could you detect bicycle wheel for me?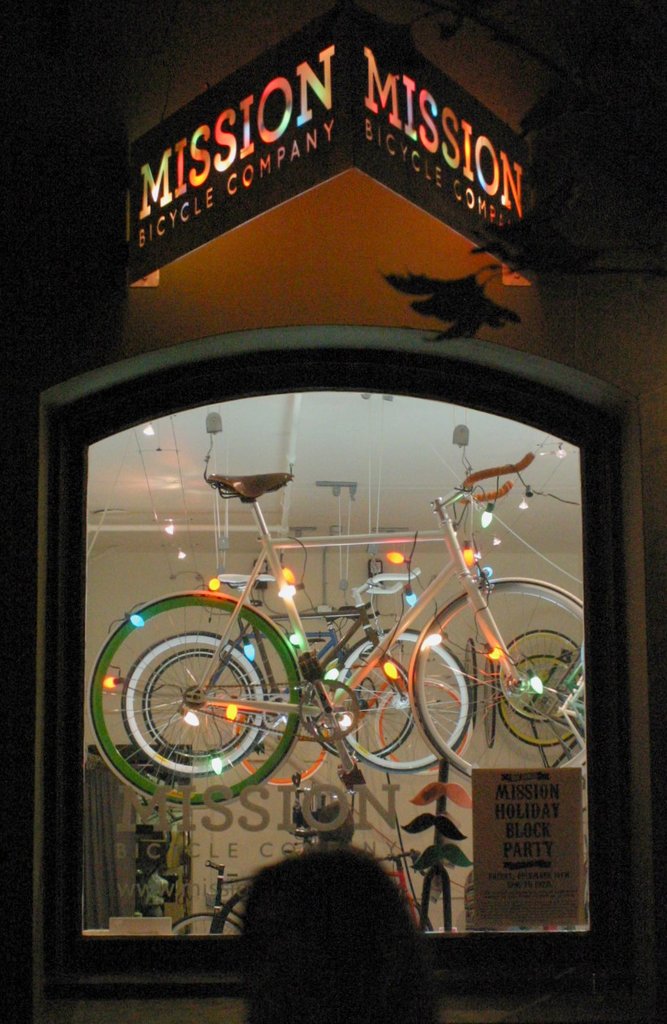
Detection result: box=[142, 647, 255, 761].
